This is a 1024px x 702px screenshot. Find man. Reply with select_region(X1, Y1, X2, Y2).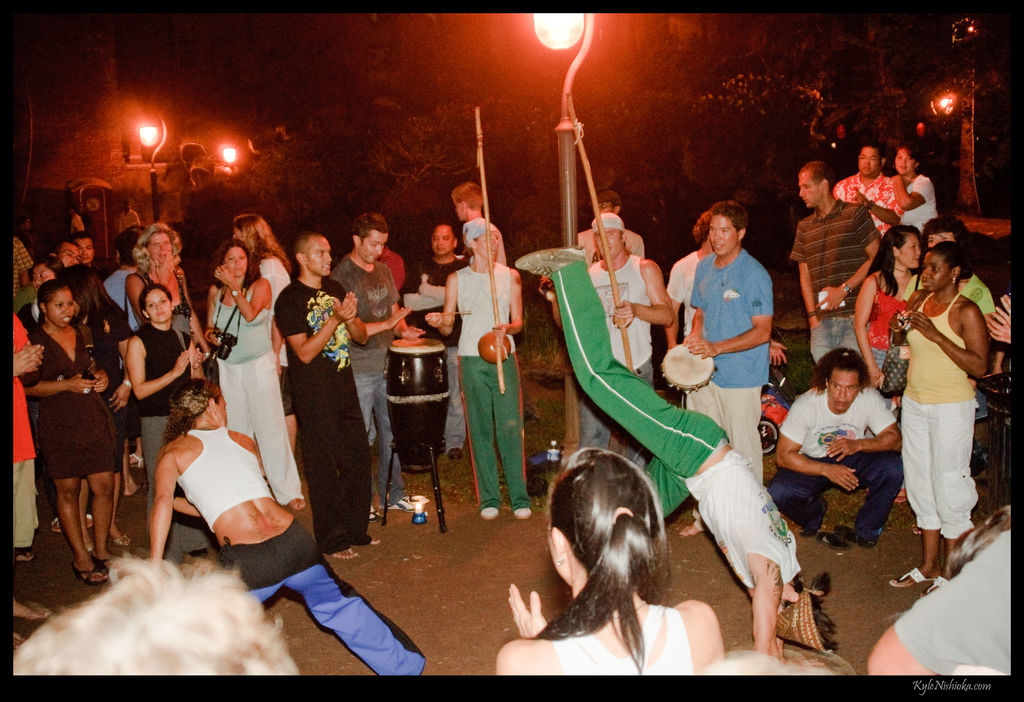
select_region(833, 143, 913, 275).
